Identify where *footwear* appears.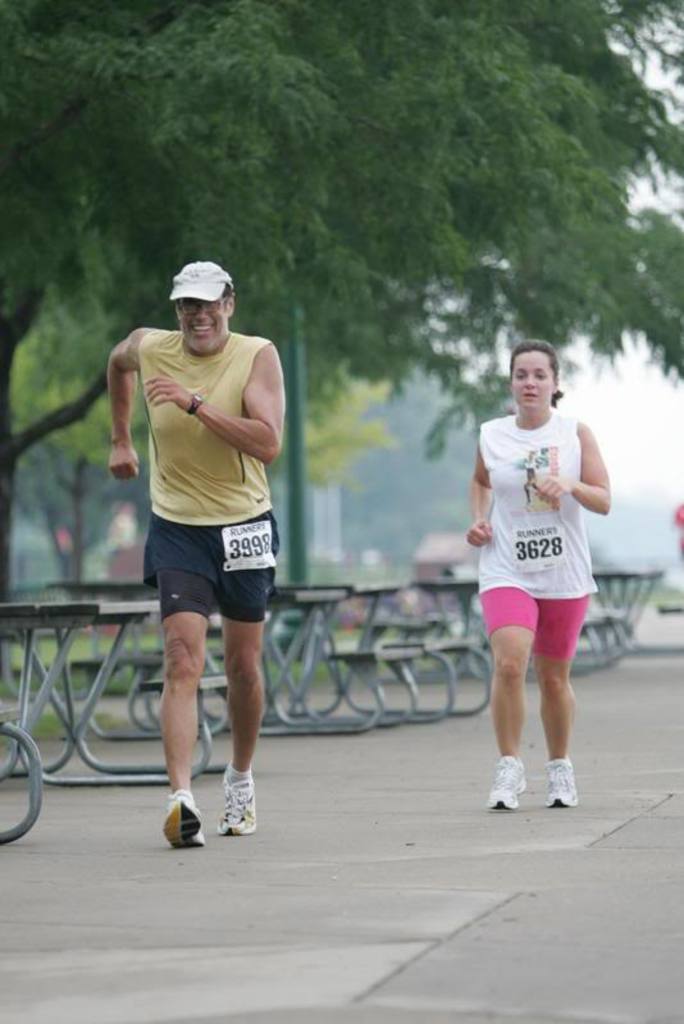
Appears at locate(164, 795, 210, 849).
